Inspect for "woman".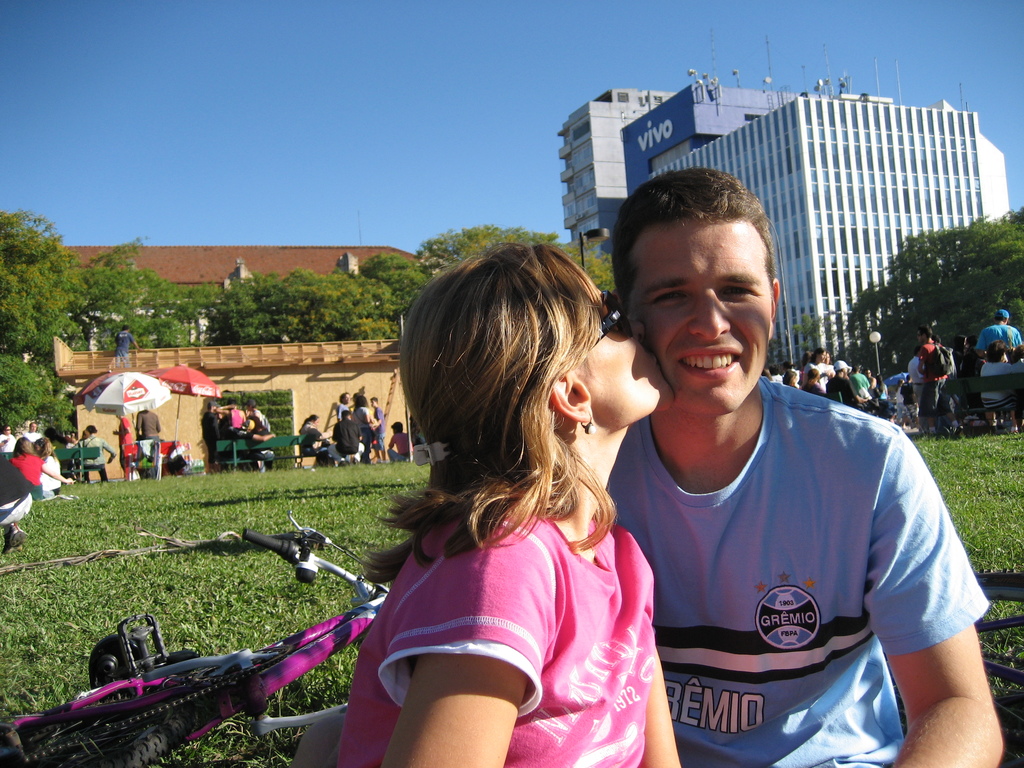
Inspection: box(8, 438, 76, 501).
